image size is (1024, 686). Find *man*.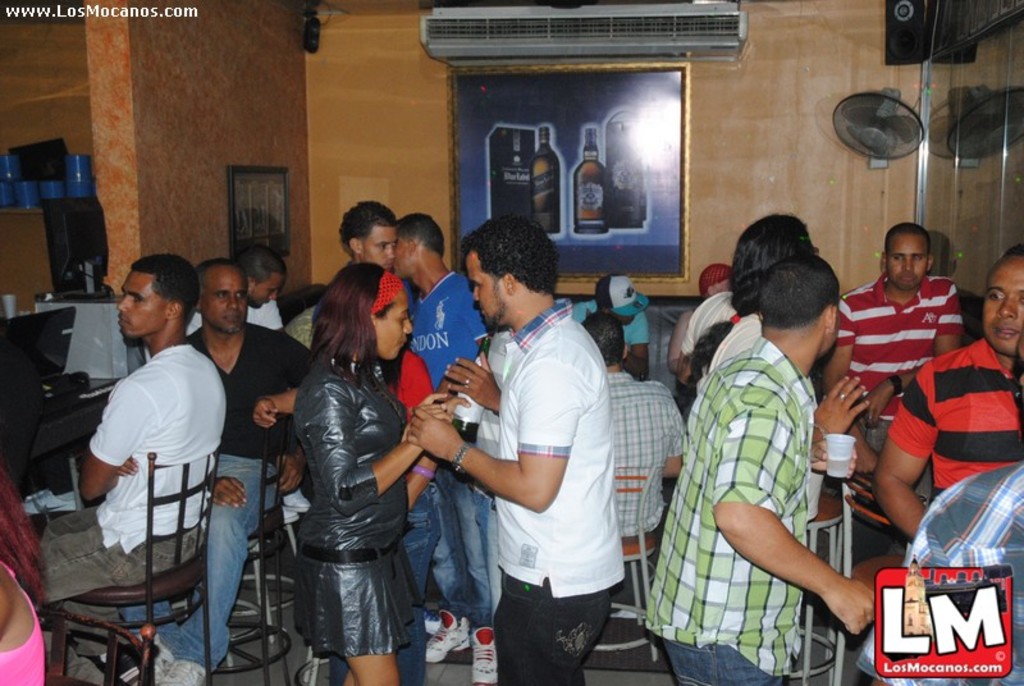
bbox=[581, 310, 684, 536].
